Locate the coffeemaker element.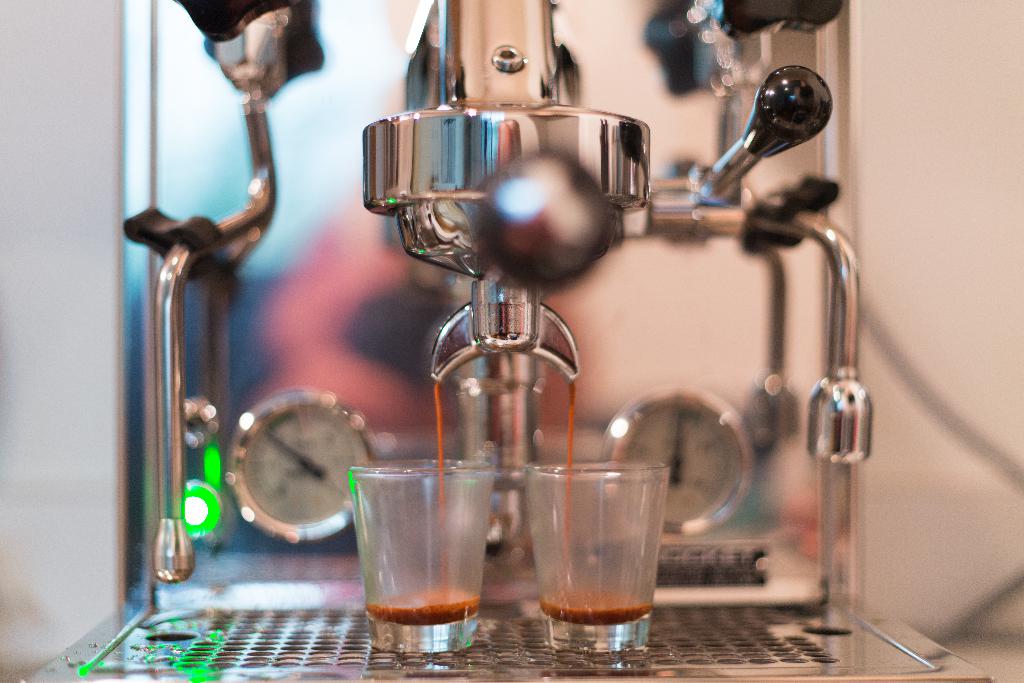
Element bbox: <region>14, 0, 998, 682</region>.
